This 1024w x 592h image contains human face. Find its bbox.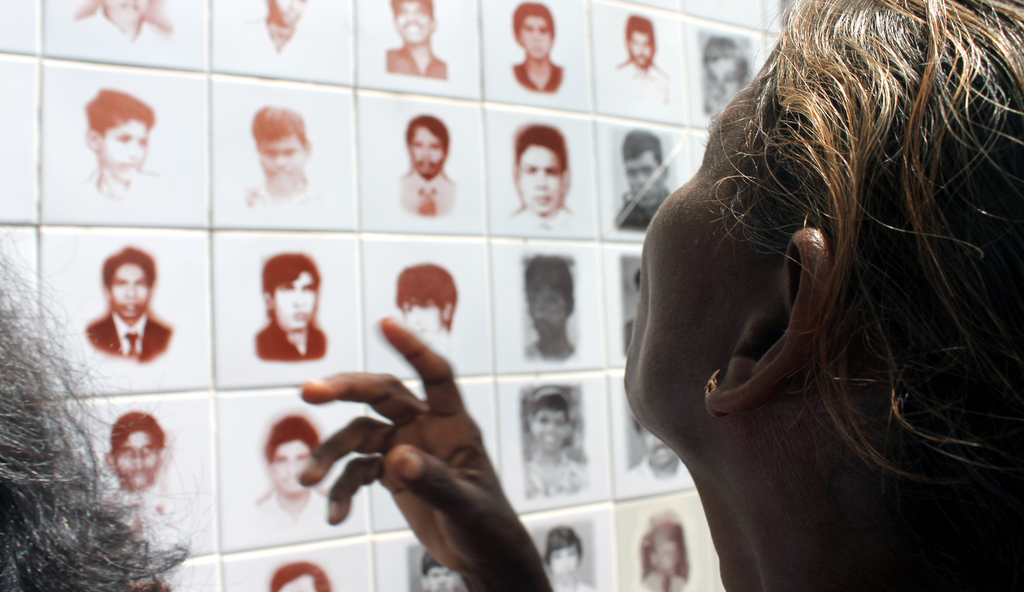
(x1=97, y1=0, x2=146, y2=23).
